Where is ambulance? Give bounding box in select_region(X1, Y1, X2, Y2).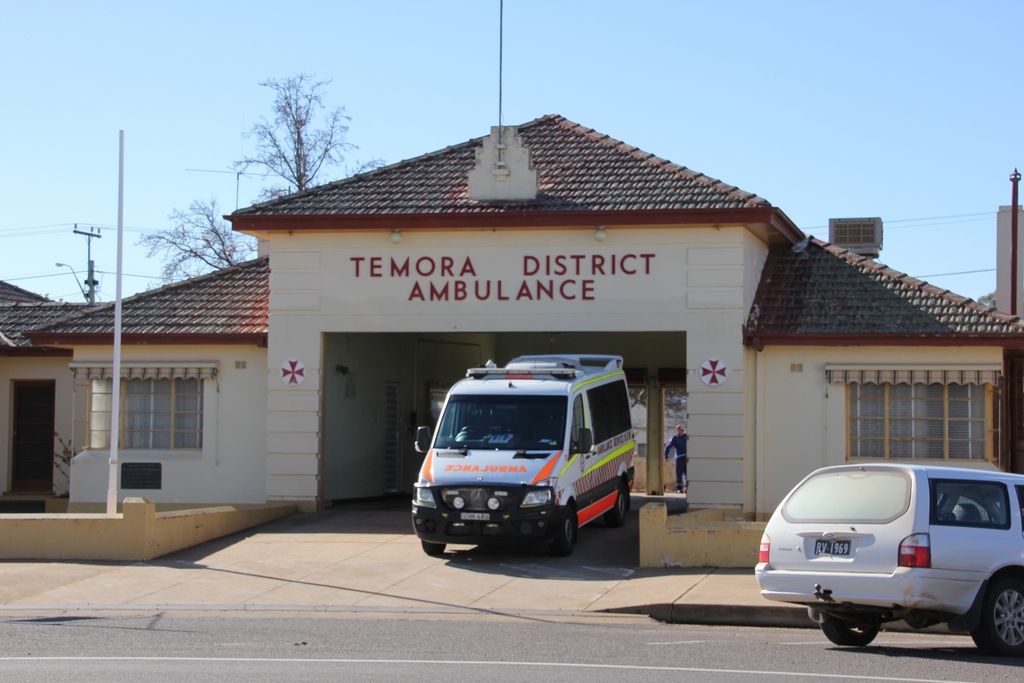
select_region(416, 352, 641, 561).
